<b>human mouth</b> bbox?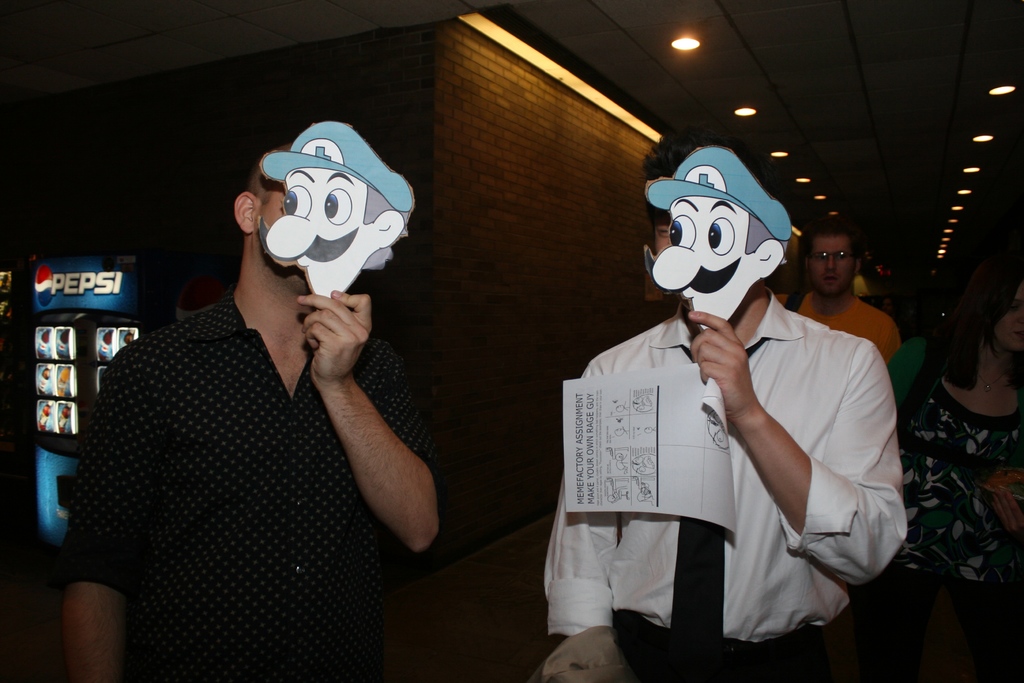
1012/331/1023/338
